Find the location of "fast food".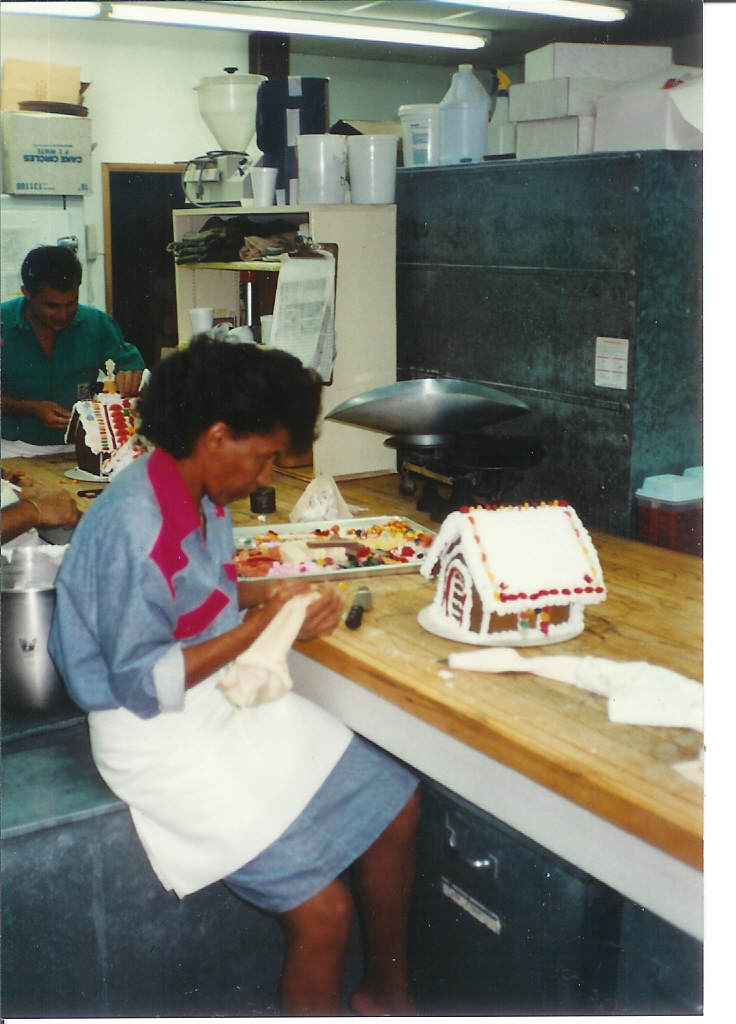
Location: (x1=414, y1=498, x2=608, y2=647).
